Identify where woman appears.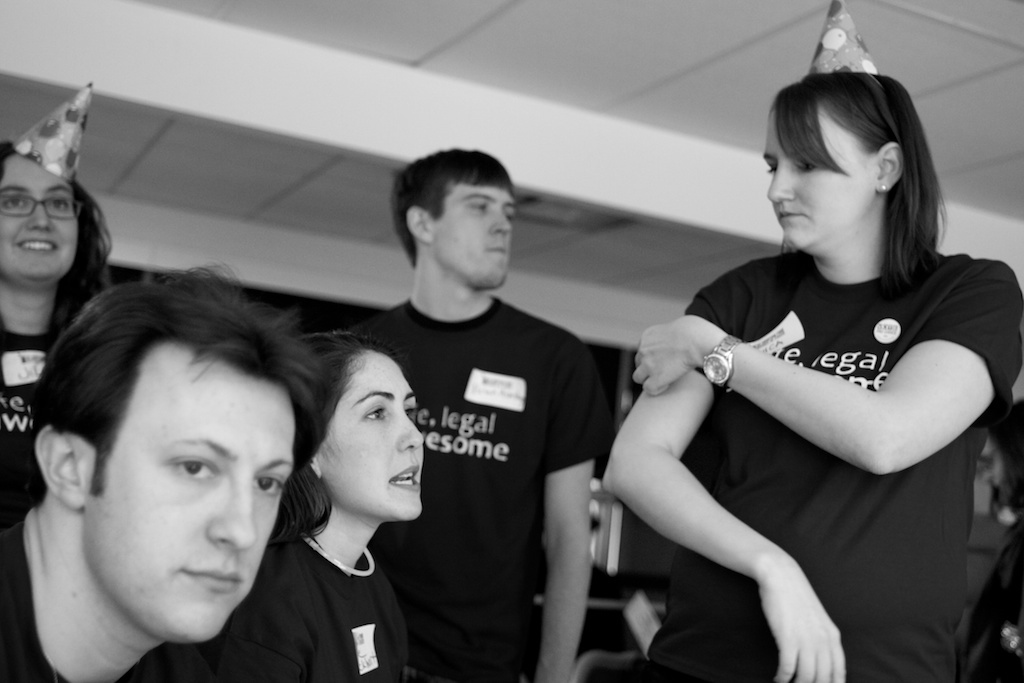
Appears at left=200, top=324, right=432, bottom=682.
